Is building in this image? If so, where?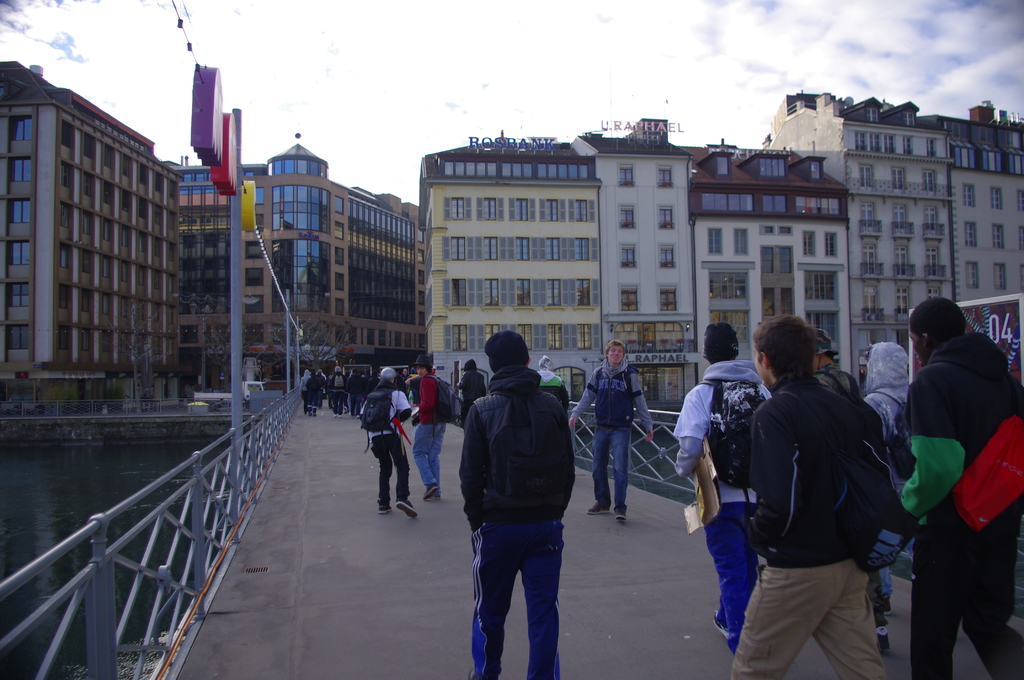
Yes, at x1=173 y1=125 x2=436 y2=395.
